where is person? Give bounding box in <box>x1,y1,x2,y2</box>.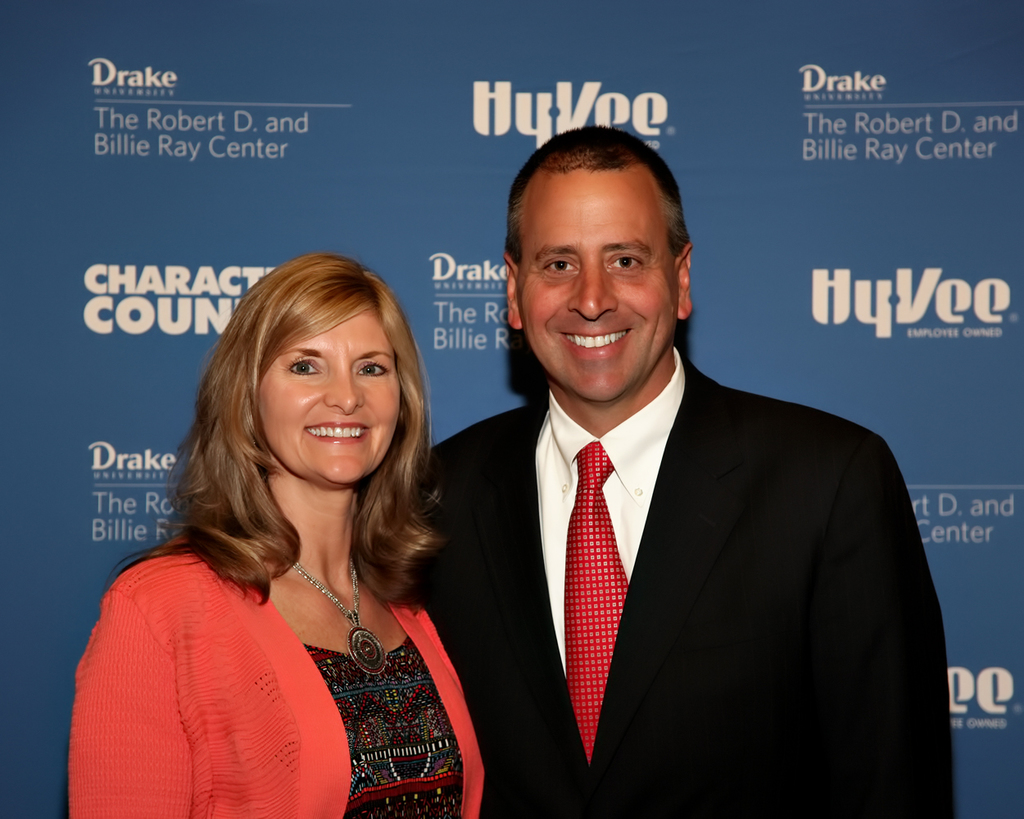
<box>70,249,492,818</box>.
